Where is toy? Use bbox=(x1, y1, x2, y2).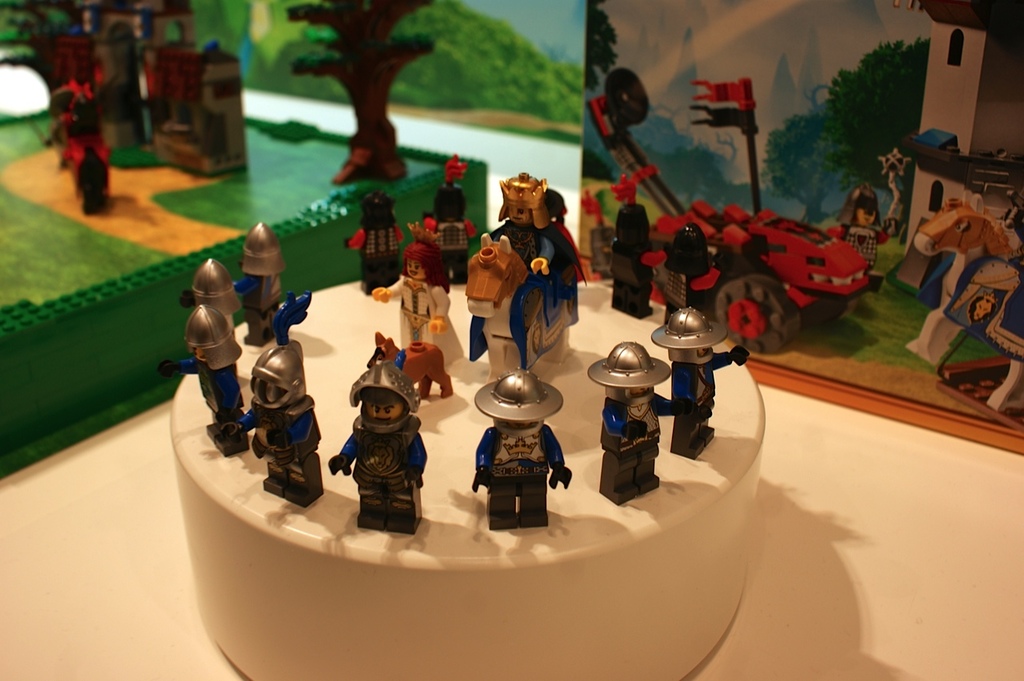
bbox=(222, 291, 329, 507).
